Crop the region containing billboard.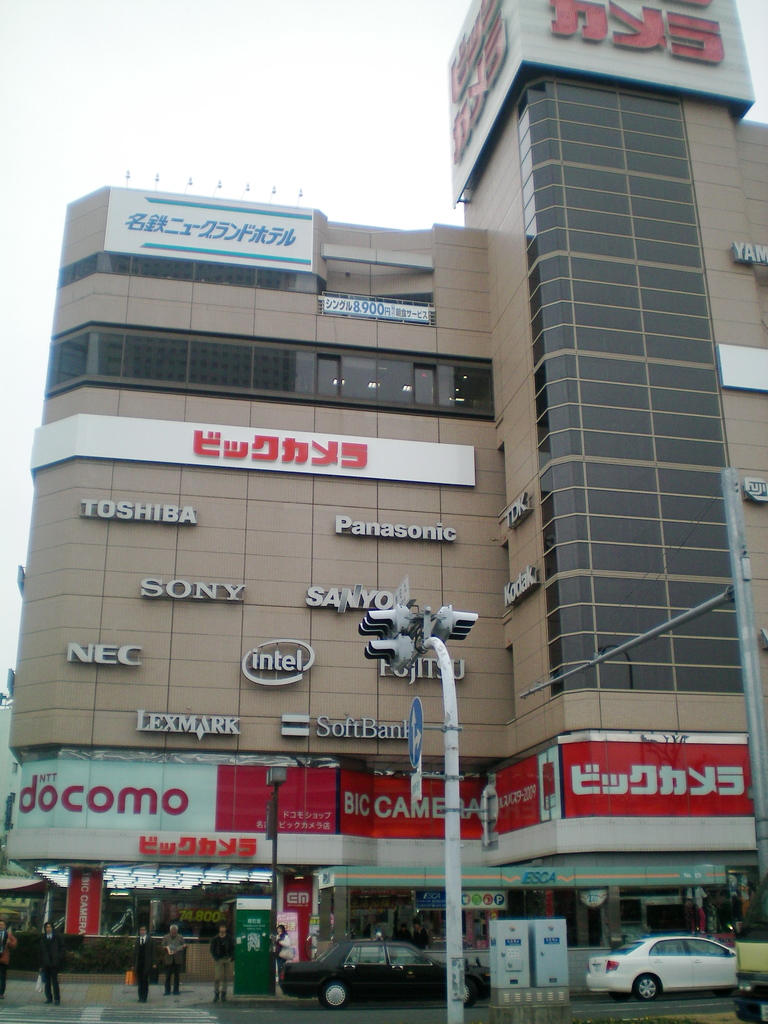
Crop region: region(324, 290, 430, 325).
